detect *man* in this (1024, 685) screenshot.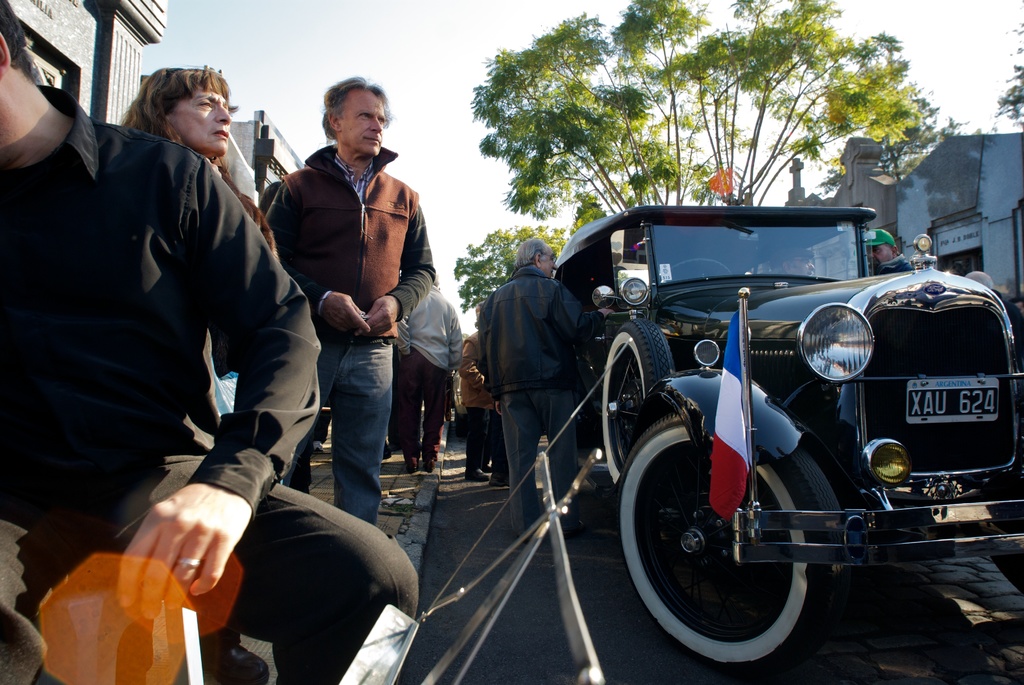
Detection: rect(780, 248, 819, 275).
